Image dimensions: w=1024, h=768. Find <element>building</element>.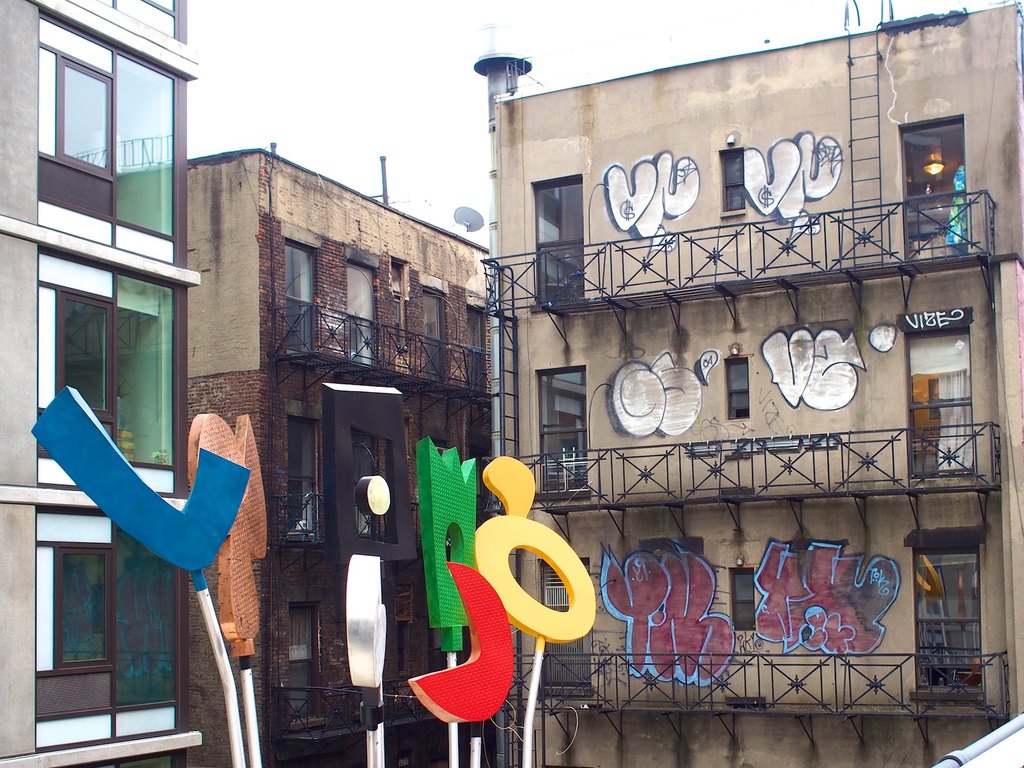
(0, 0, 205, 767).
